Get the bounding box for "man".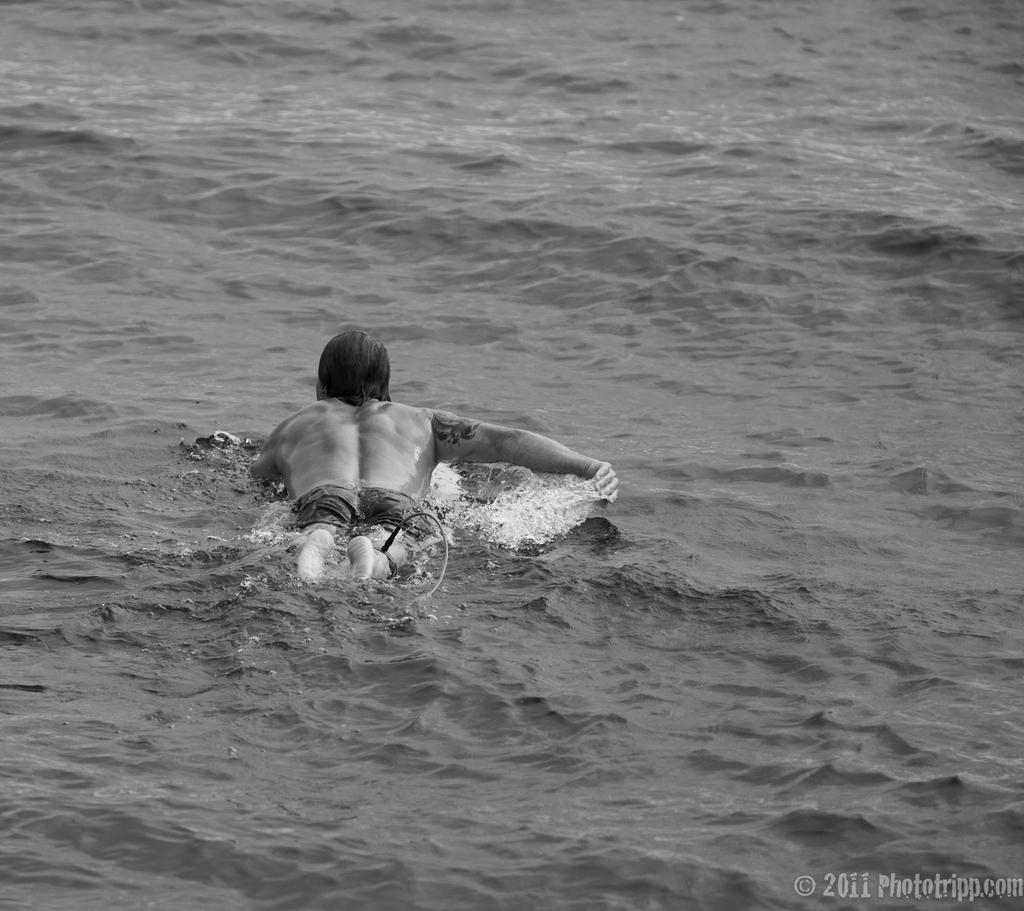
locate(238, 325, 634, 613).
